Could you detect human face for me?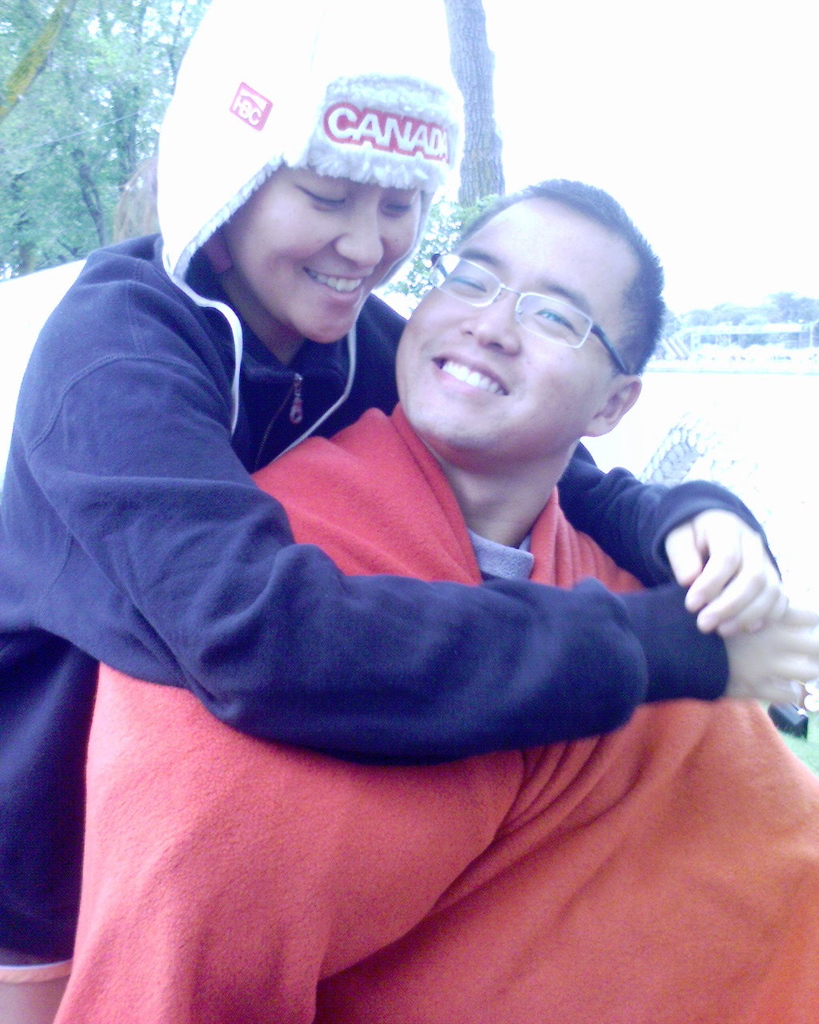
Detection result: <region>222, 169, 423, 345</region>.
